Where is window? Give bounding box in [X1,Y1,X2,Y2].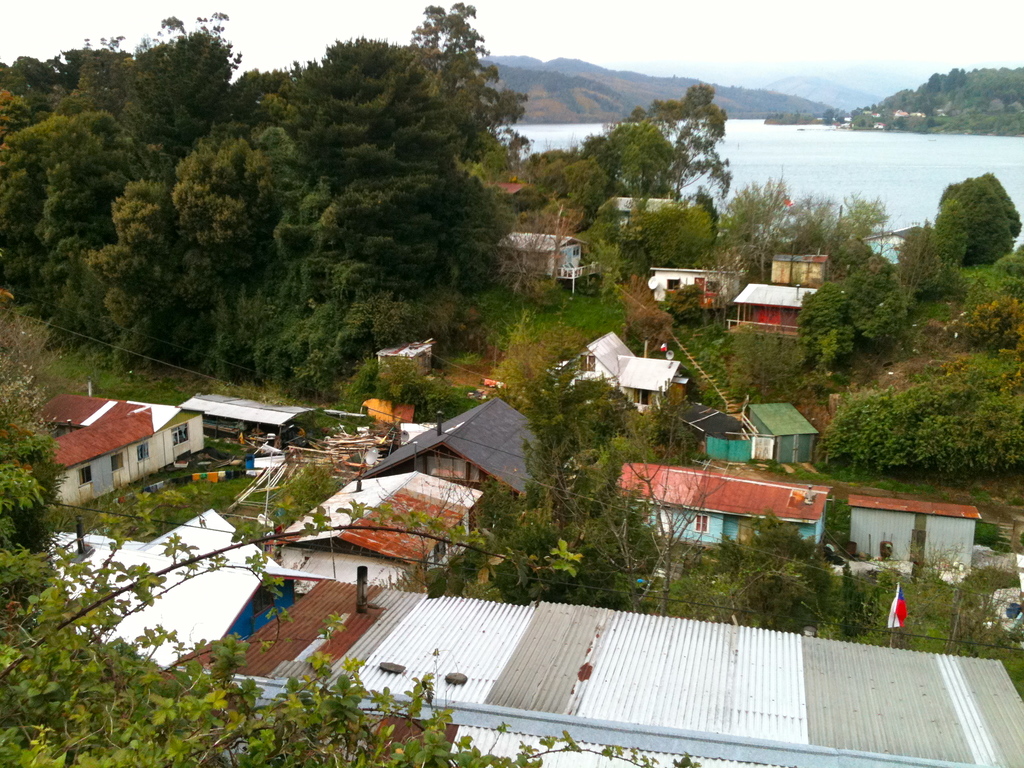
[636,393,650,403].
